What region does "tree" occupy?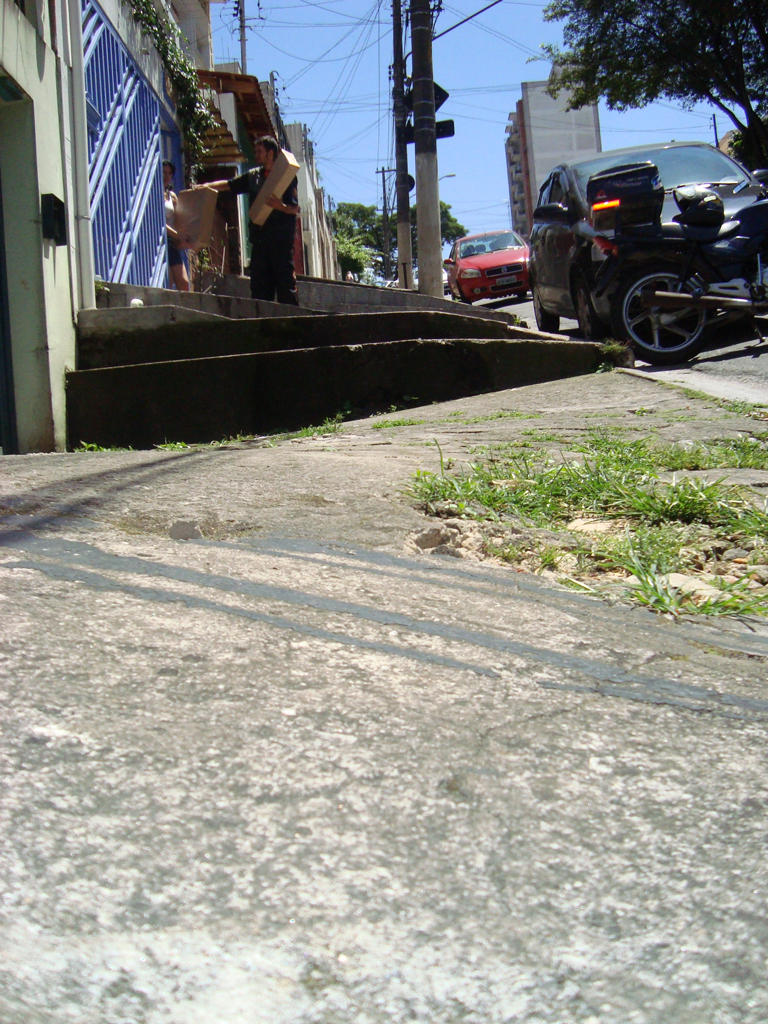
522 0 767 150.
